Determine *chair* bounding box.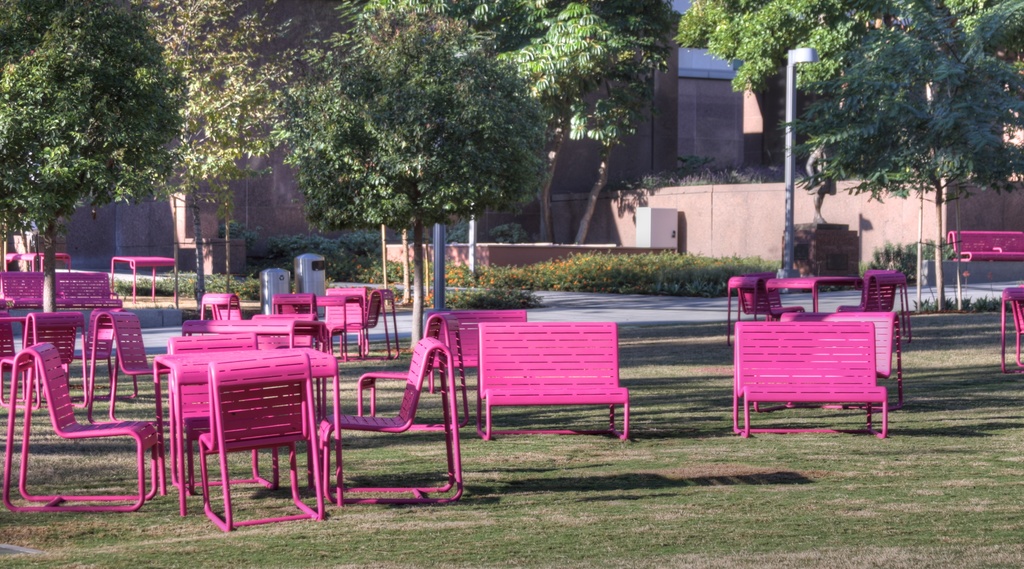
Determined: <bbox>995, 285, 1023, 386</bbox>.
